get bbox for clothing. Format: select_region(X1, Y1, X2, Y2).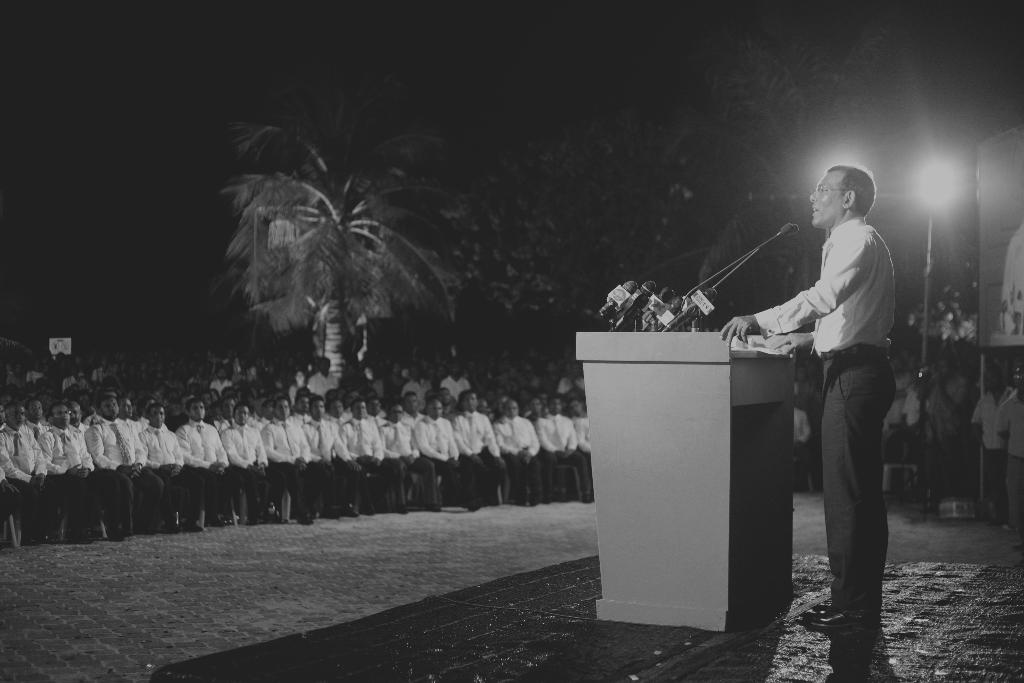
select_region(41, 418, 104, 541).
